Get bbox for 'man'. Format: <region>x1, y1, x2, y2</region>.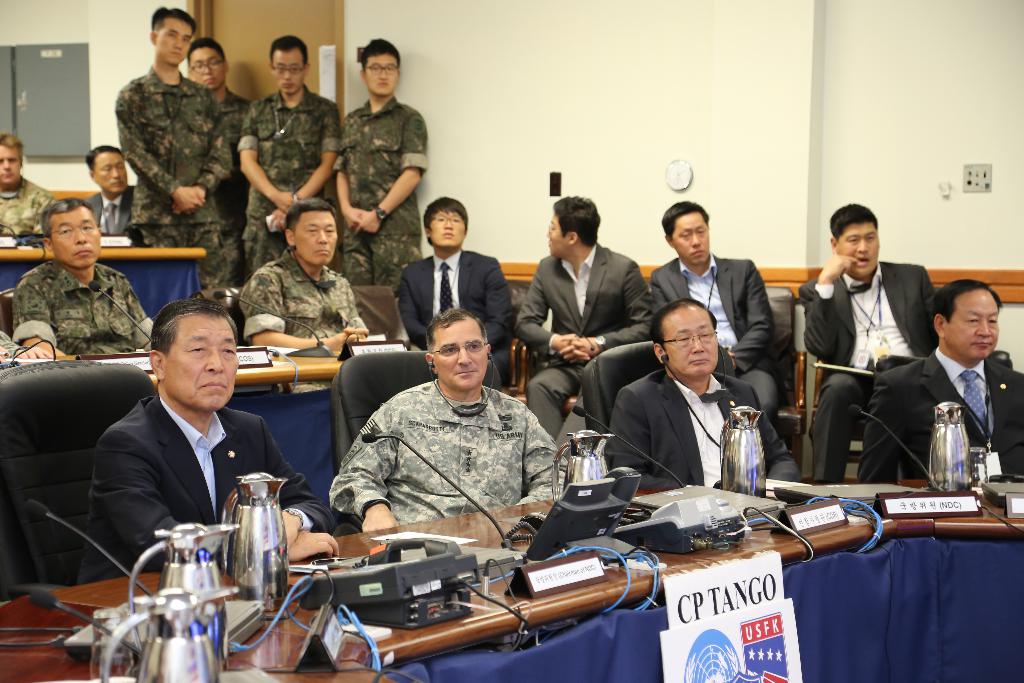
<region>111, 10, 236, 292</region>.
